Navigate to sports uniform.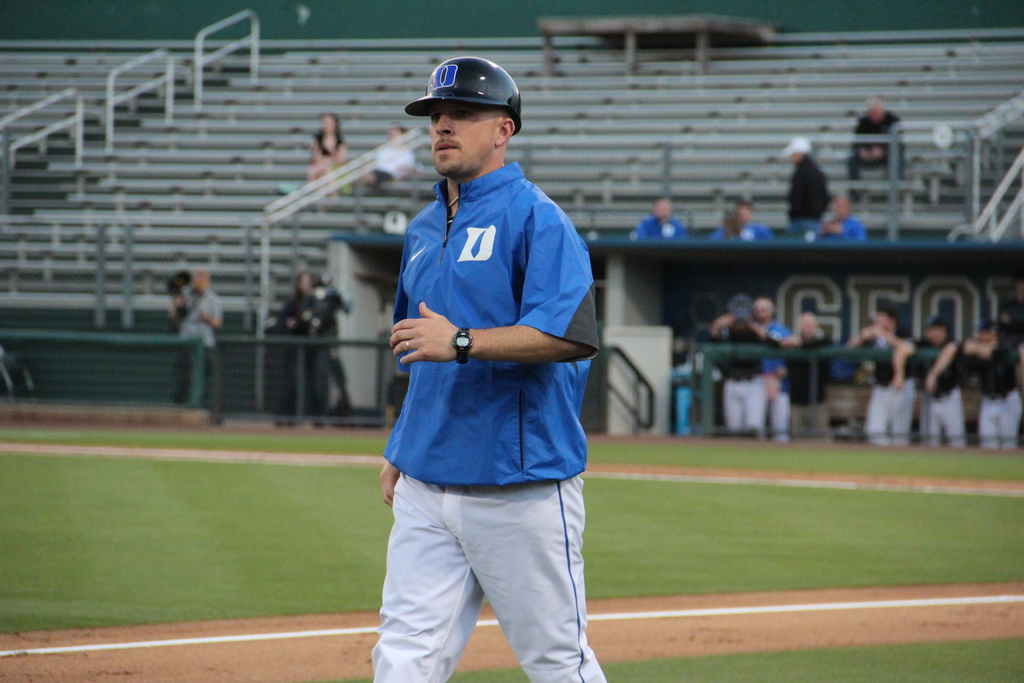
Navigation target: Rect(867, 309, 915, 447).
